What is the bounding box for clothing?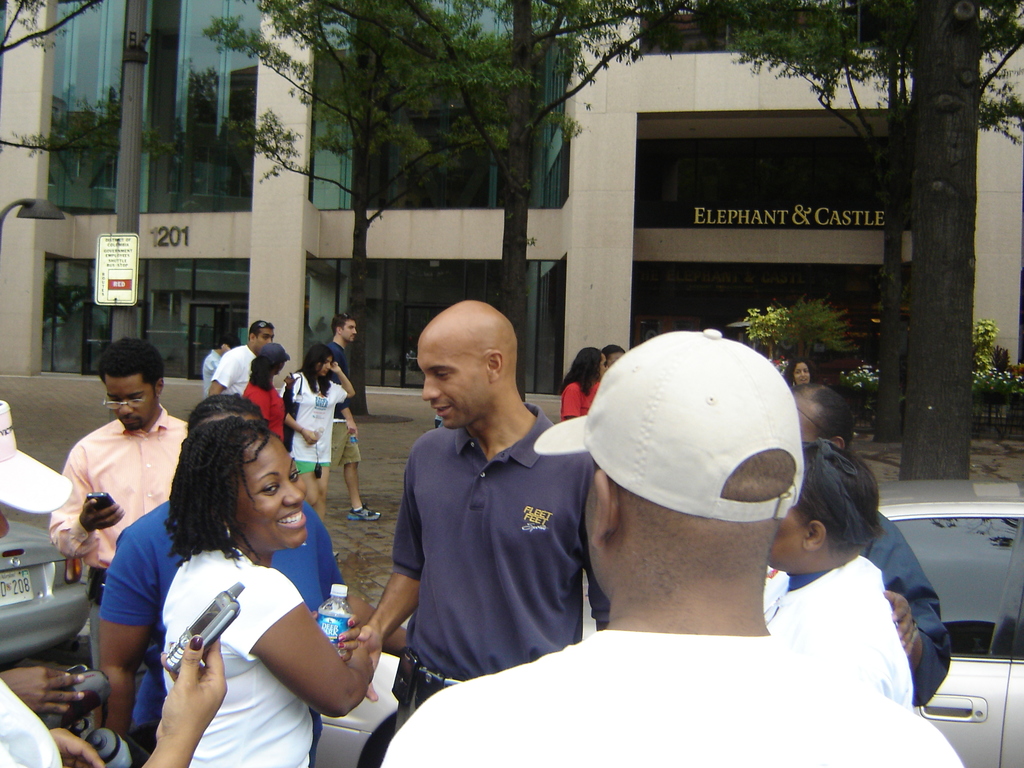
{"x1": 558, "y1": 377, "x2": 592, "y2": 422}.
